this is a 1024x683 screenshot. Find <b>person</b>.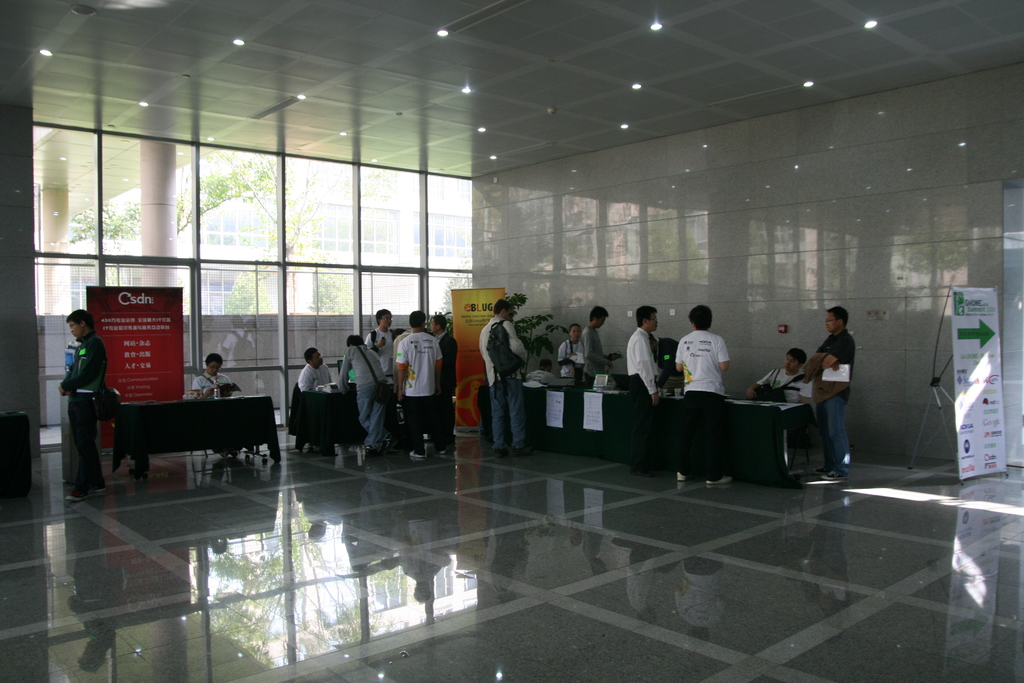
Bounding box: select_region(576, 303, 623, 387).
